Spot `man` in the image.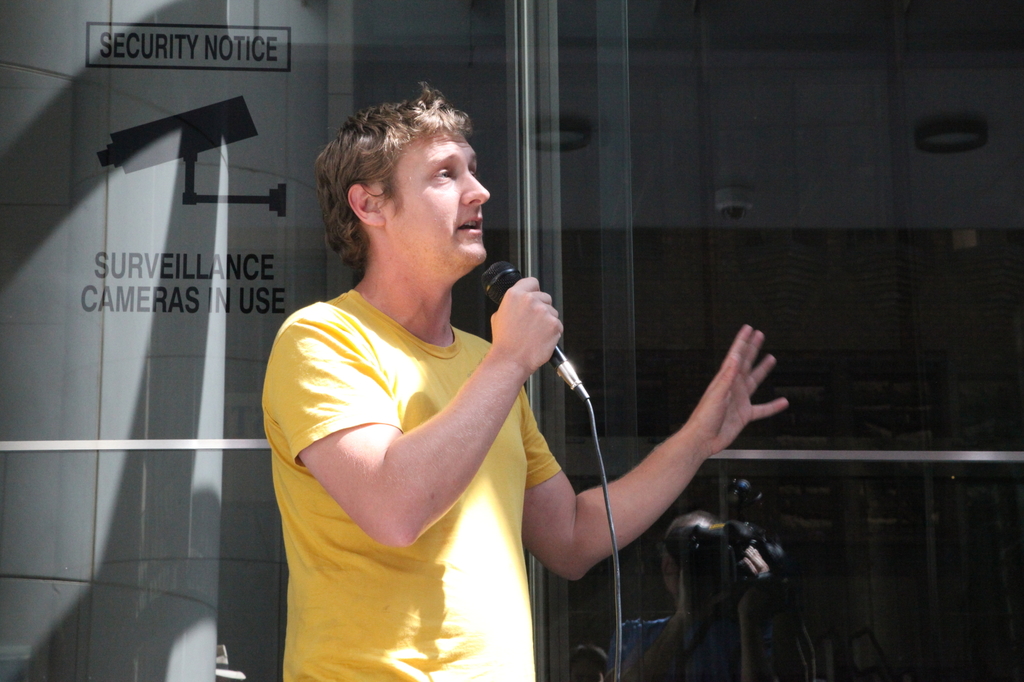
`man` found at [211,97,750,674].
